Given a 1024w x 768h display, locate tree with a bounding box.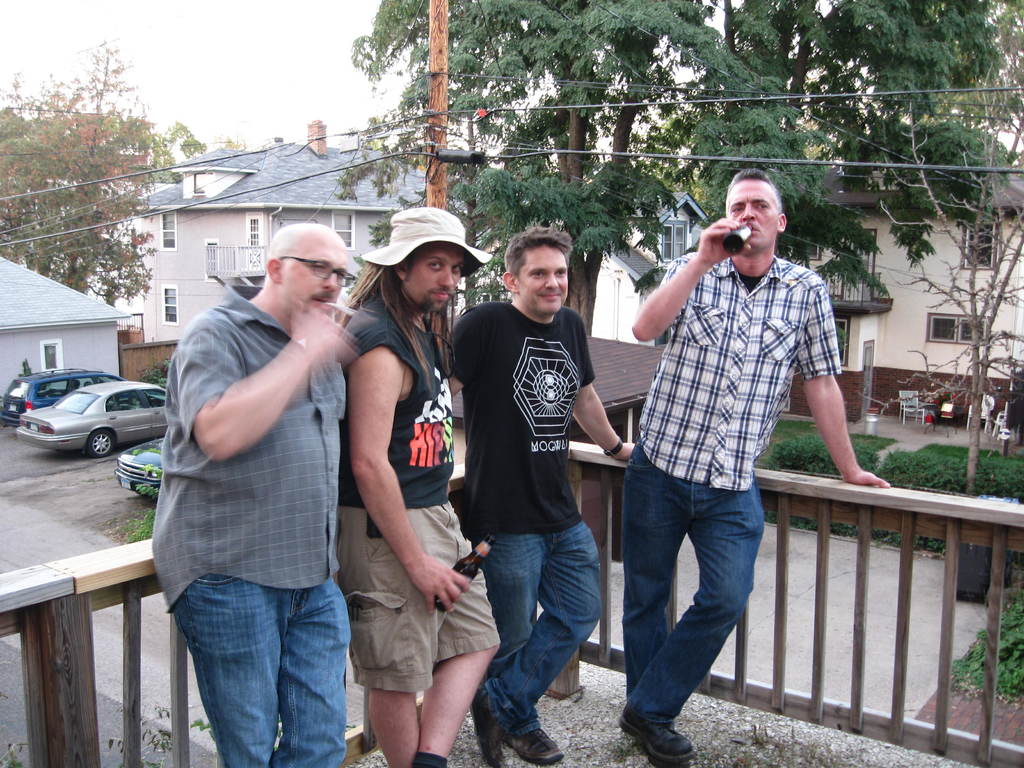
Located: {"left": 209, "top": 132, "right": 250, "bottom": 159}.
